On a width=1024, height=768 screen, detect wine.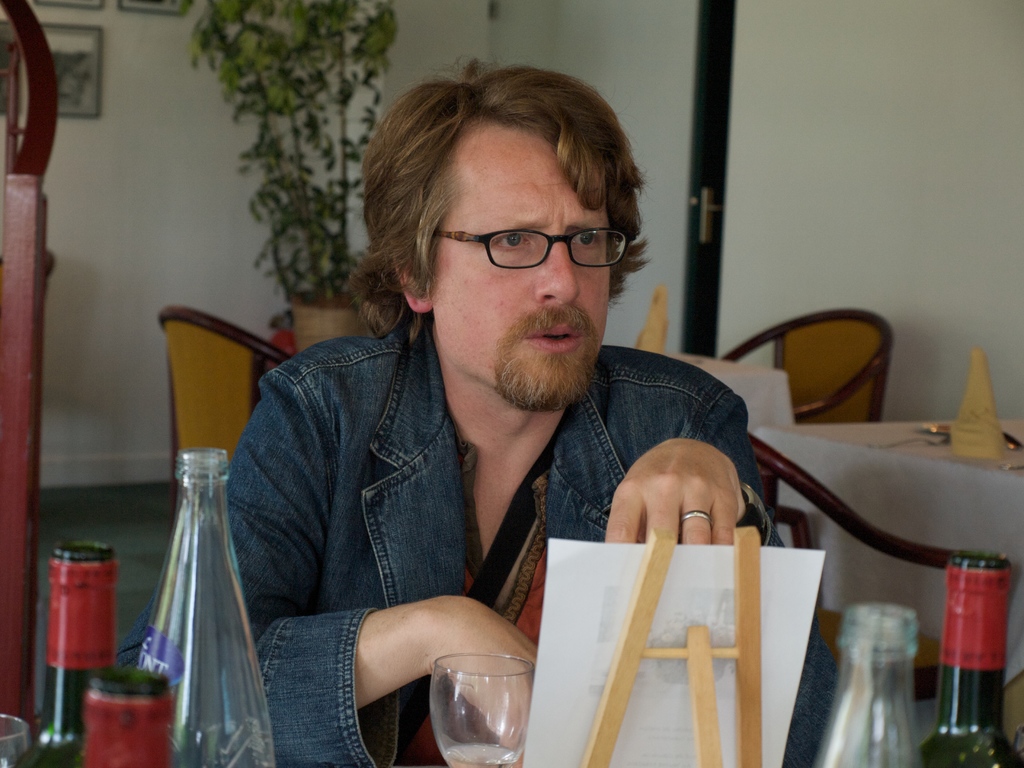
(72,669,166,767).
